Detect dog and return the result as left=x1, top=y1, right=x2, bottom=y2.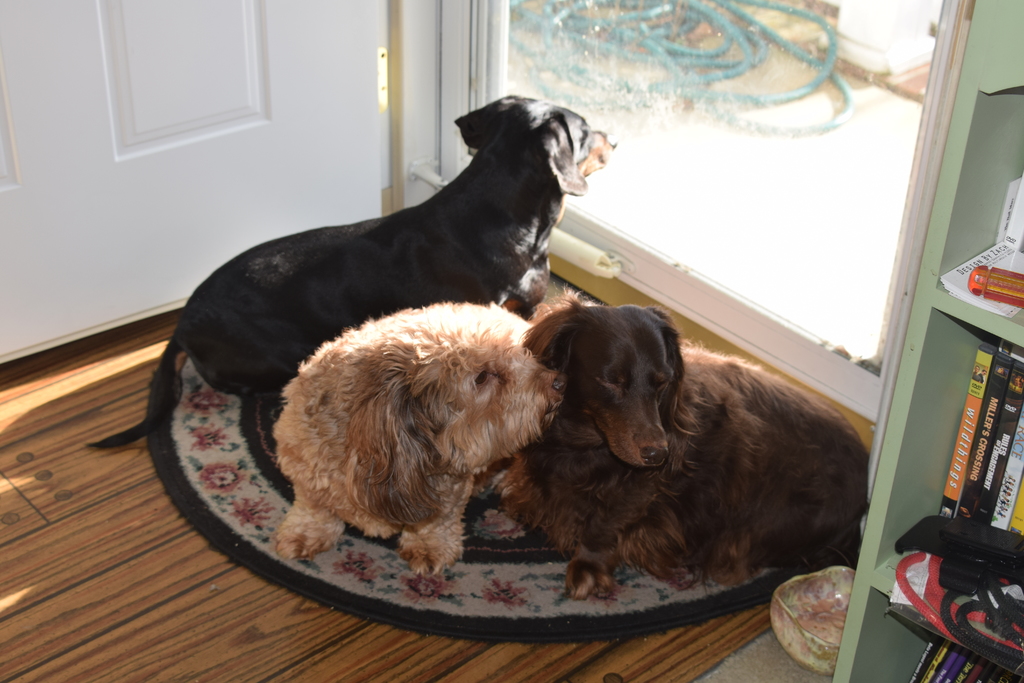
left=80, top=97, right=619, bottom=451.
